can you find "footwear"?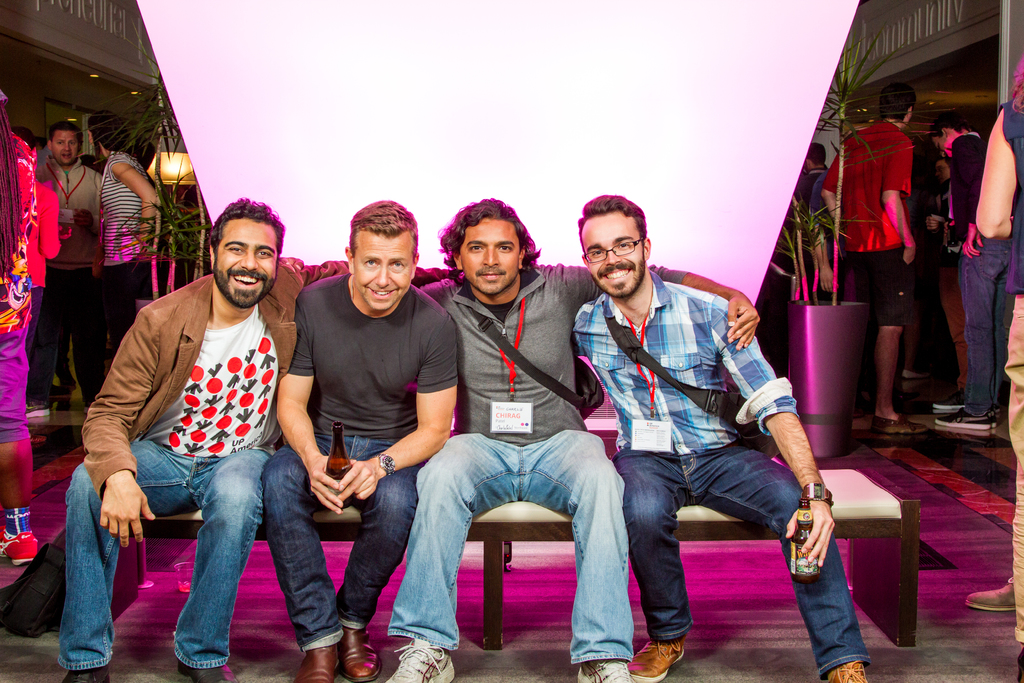
Yes, bounding box: 63 662 108 682.
